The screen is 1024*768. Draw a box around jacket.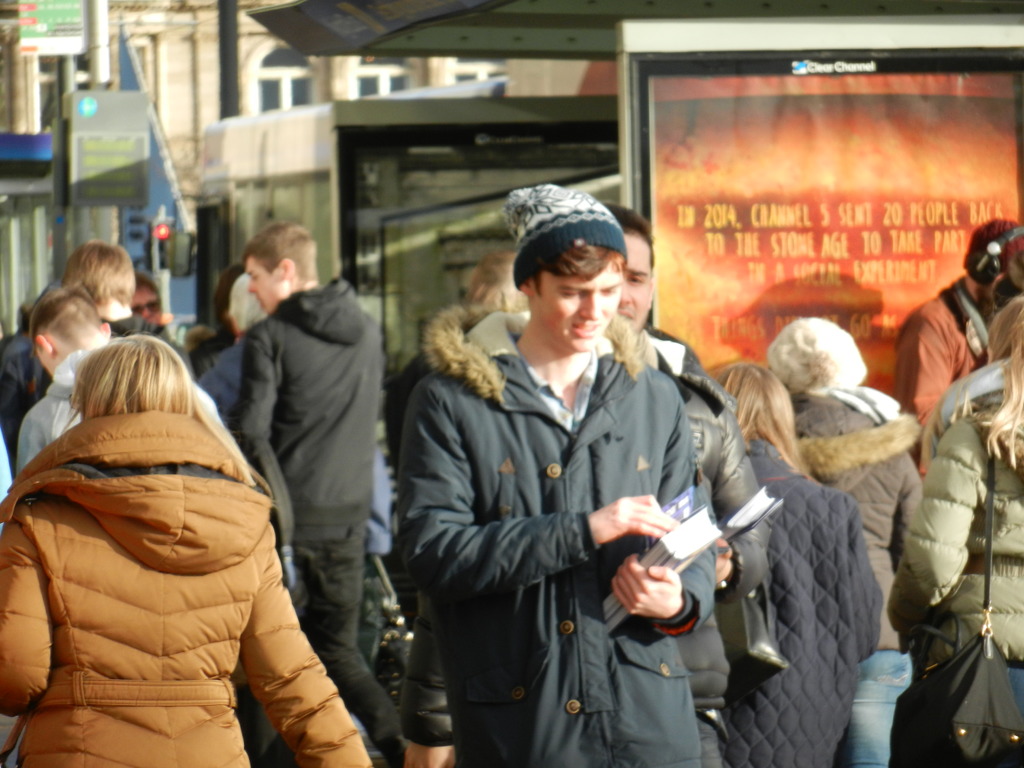
rect(913, 390, 1023, 689).
